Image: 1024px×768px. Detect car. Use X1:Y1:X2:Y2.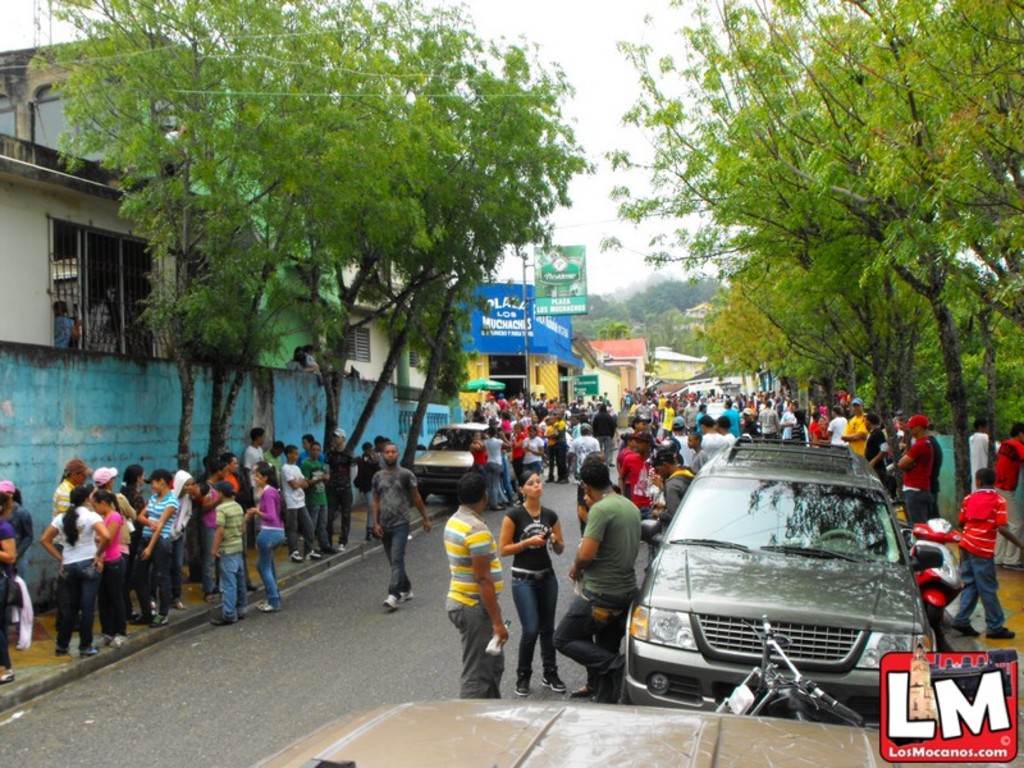
618:444:946:731.
